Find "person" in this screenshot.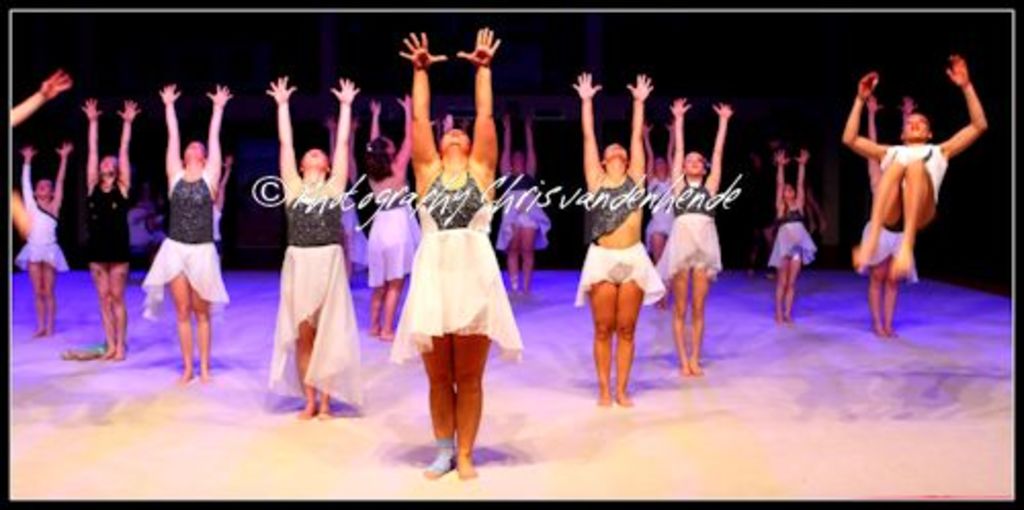
The bounding box for "person" is left=139, top=115, right=219, bottom=389.
